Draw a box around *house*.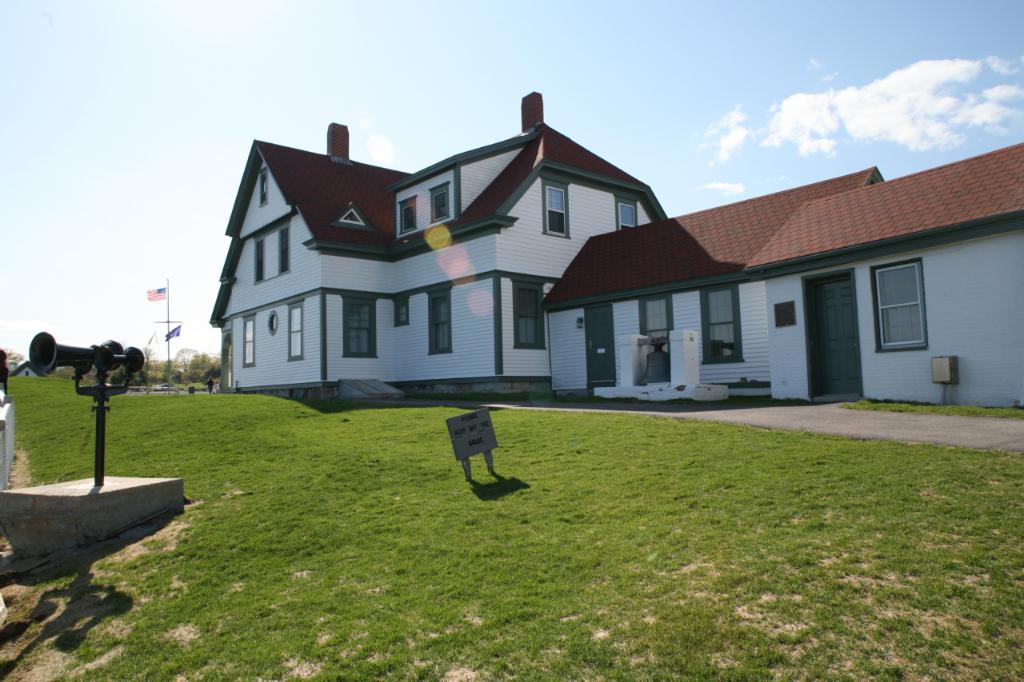
box=[779, 170, 891, 428].
